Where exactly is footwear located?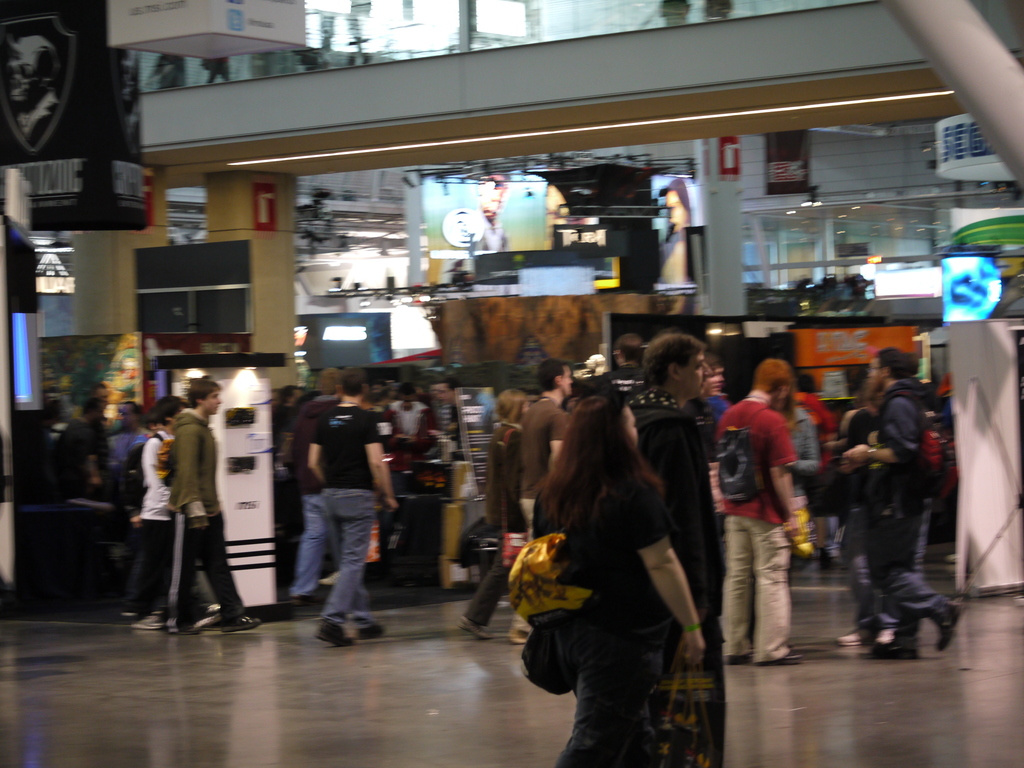
Its bounding box is bbox(764, 655, 804, 664).
